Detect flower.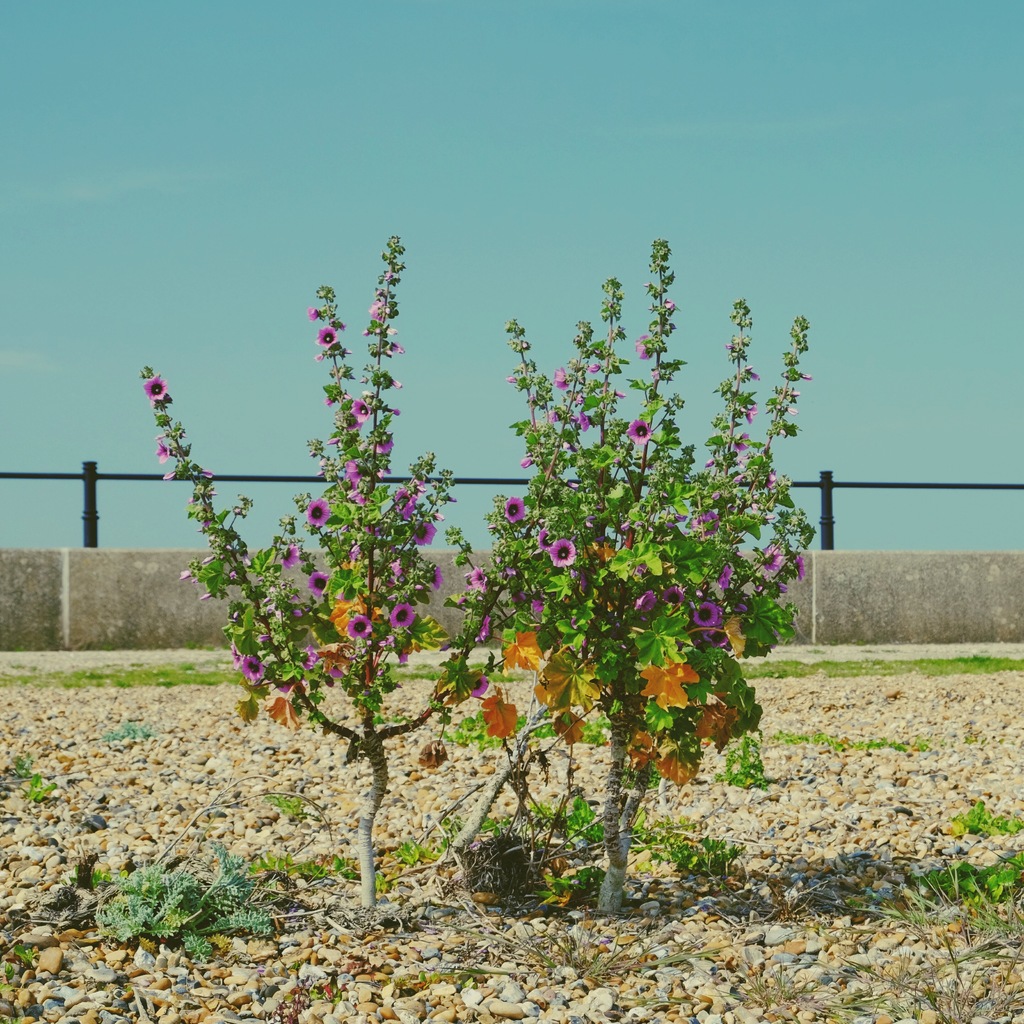
Detected at (367, 295, 390, 323).
